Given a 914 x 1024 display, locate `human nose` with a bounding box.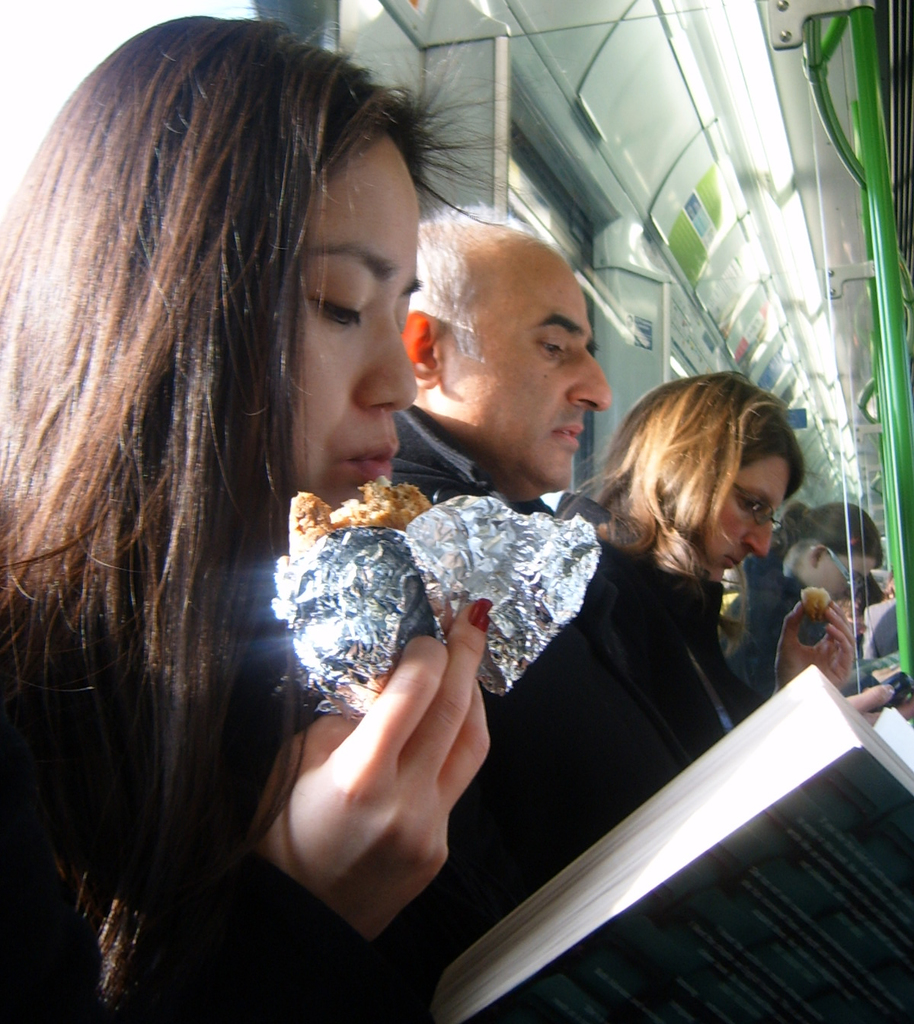
Located: <box>565,348,612,411</box>.
